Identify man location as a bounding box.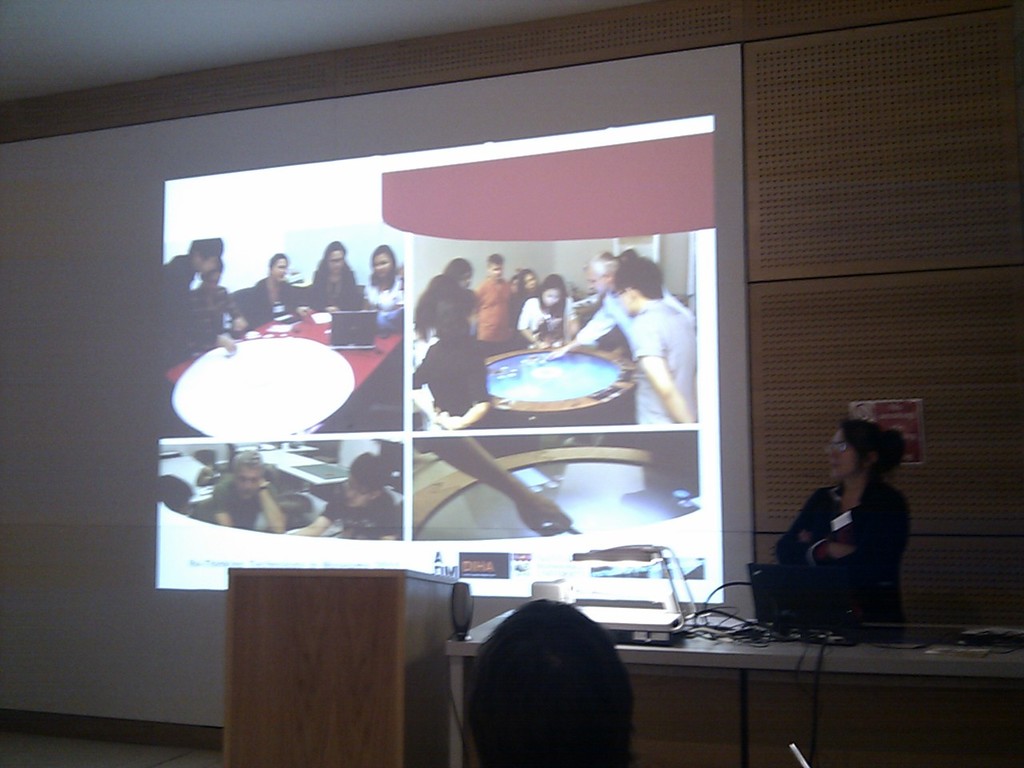
(left=203, top=448, right=279, bottom=542).
